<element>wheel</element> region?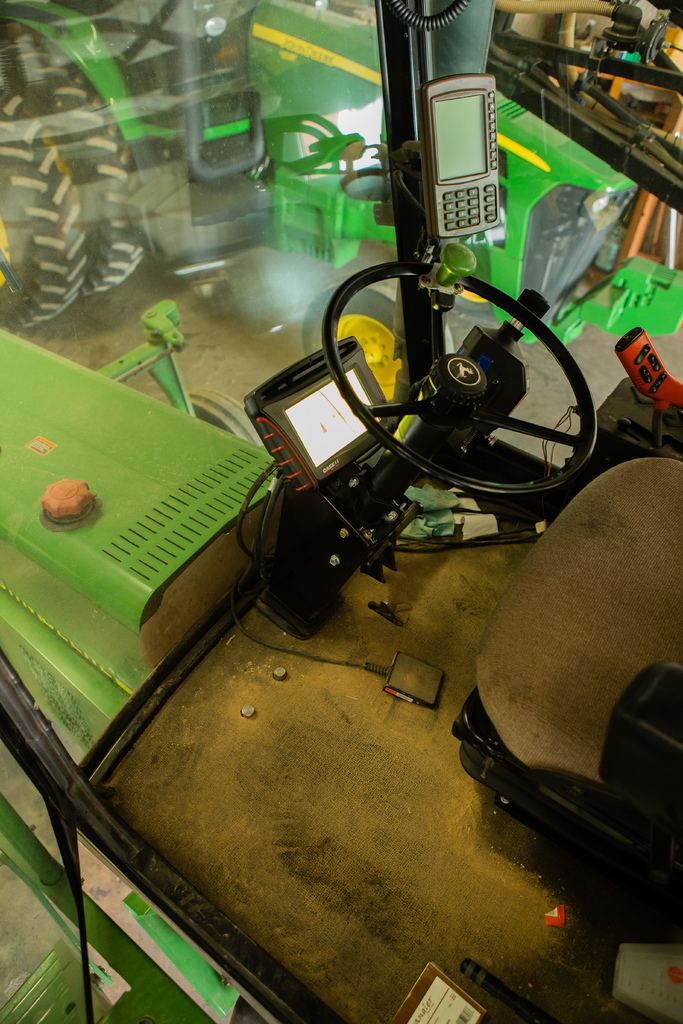
0, 85, 86, 337
